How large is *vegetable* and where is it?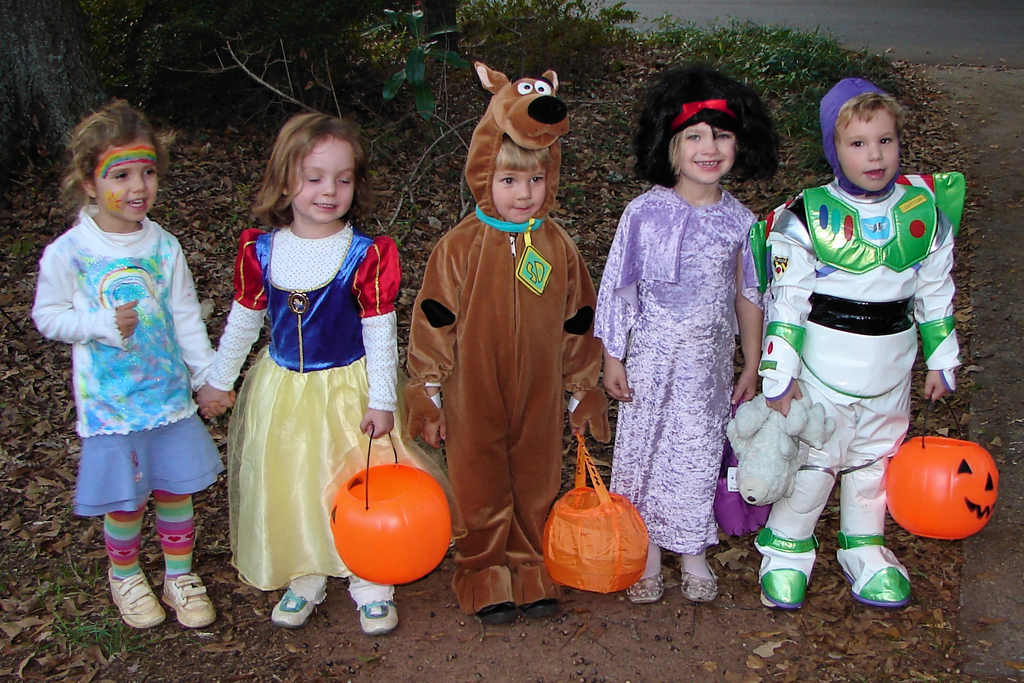
Bounding box: [895,429,1014,551].
